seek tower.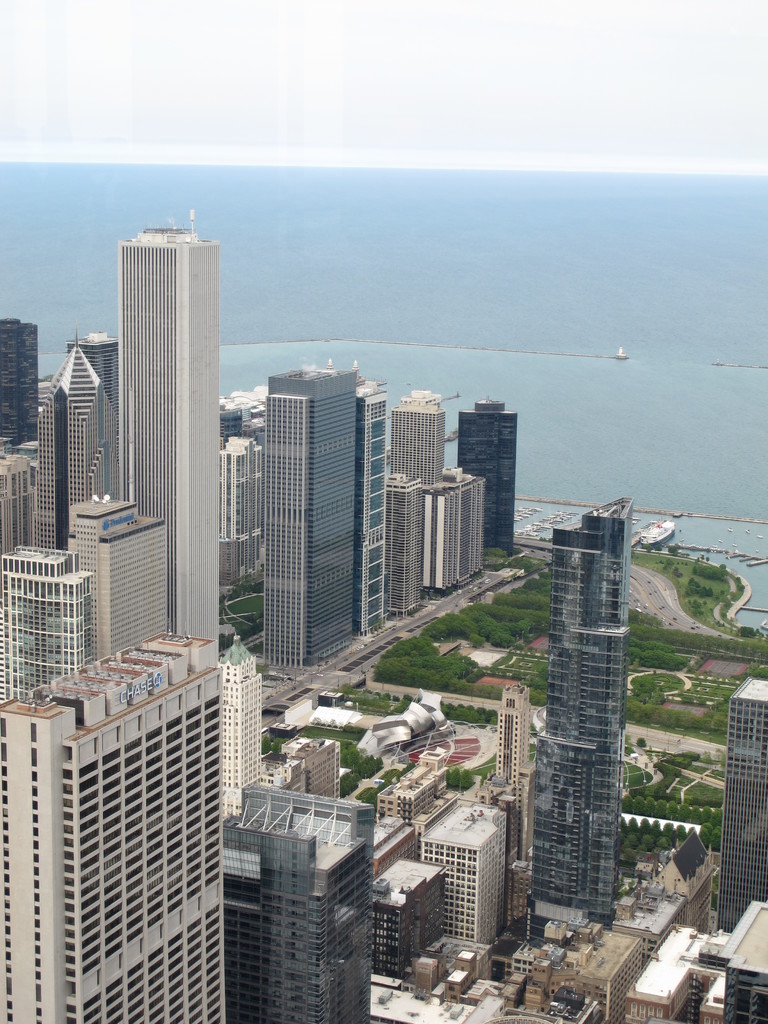
l=719, t=680, r=767, b=939.
